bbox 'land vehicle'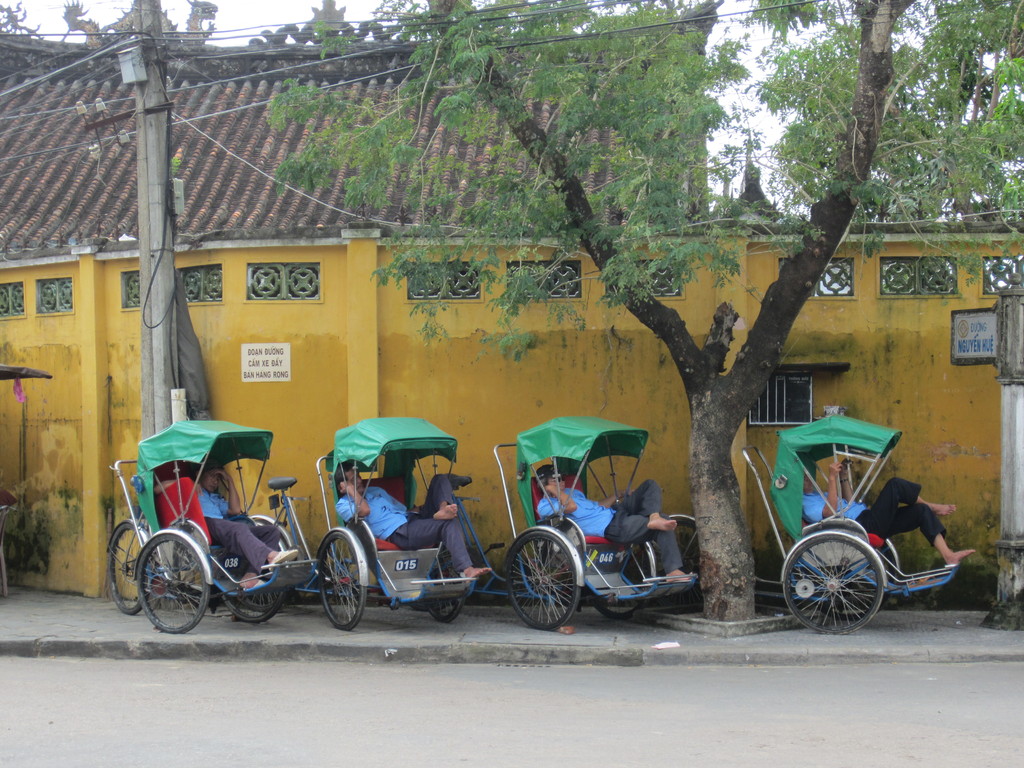
(748,438,959,642)
